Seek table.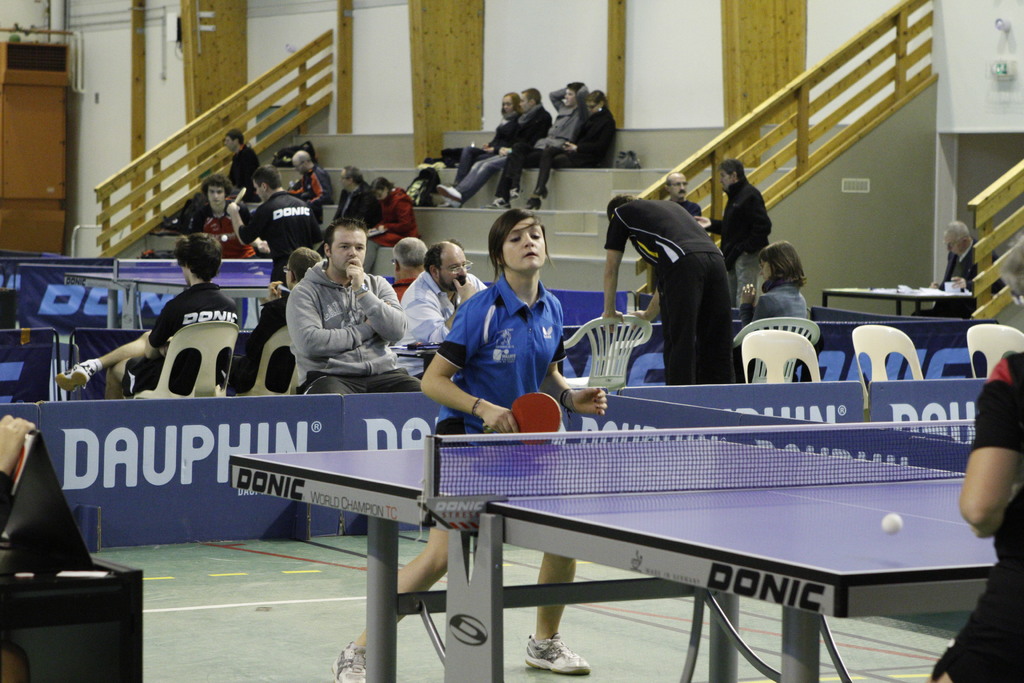
824 288 973 316.
